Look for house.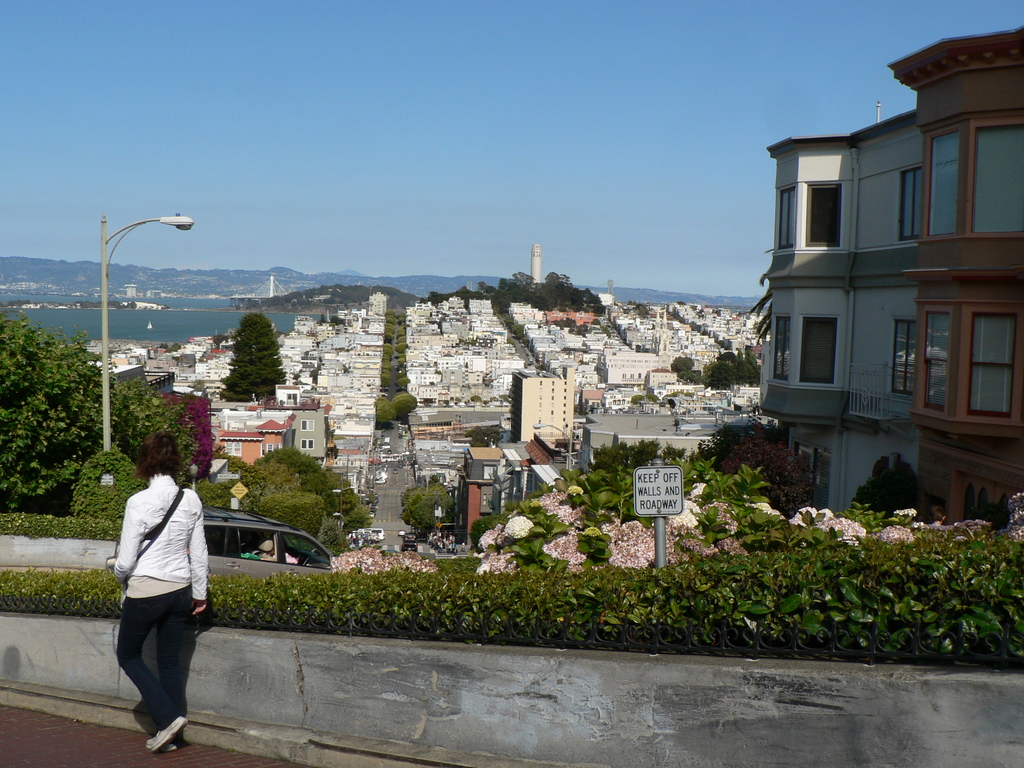
Found: bbox=[505, 364, 578, 447].
